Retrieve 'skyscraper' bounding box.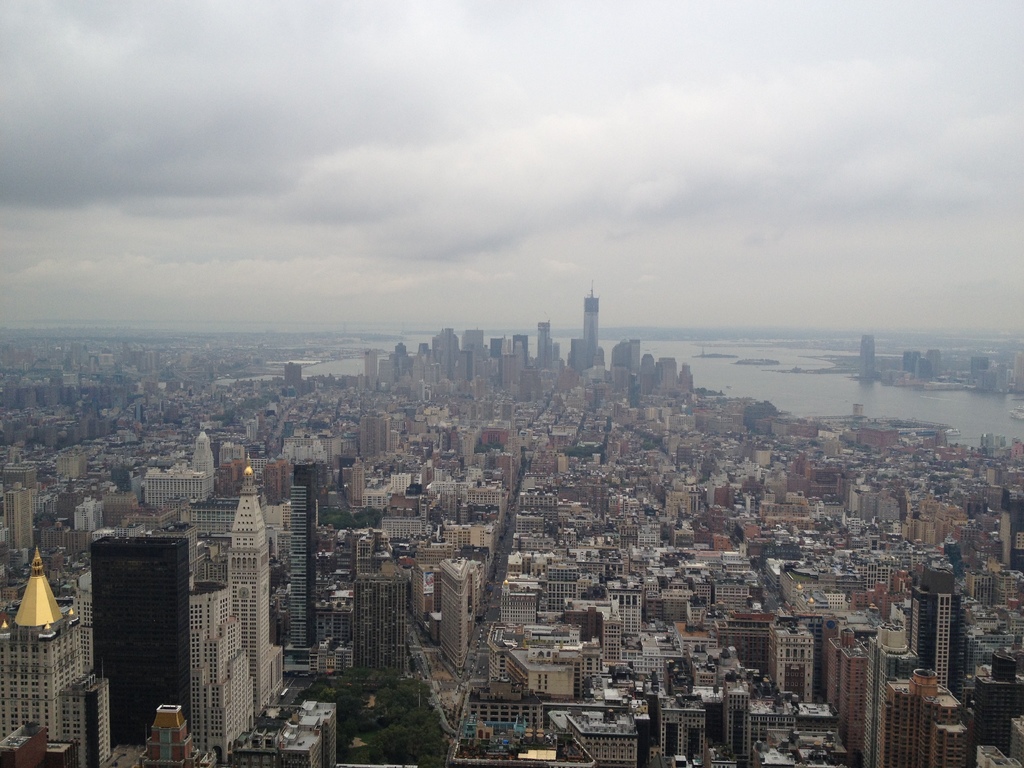
Bounding box: {"x1": 909, "y1": 569, "x2": 955, "y2": 695}.
